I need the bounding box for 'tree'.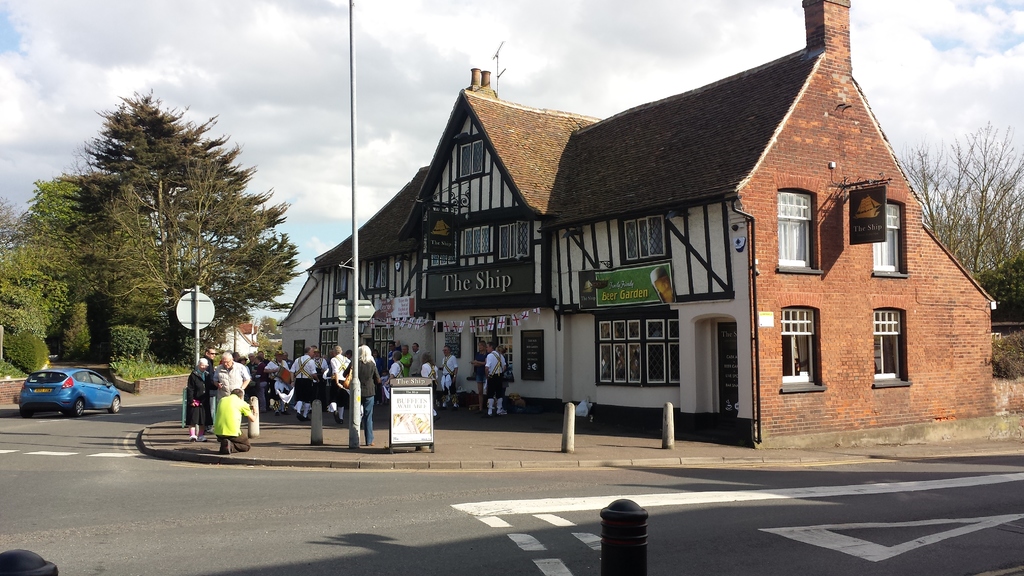
Here it is: (956, 123, 1023, 288).
